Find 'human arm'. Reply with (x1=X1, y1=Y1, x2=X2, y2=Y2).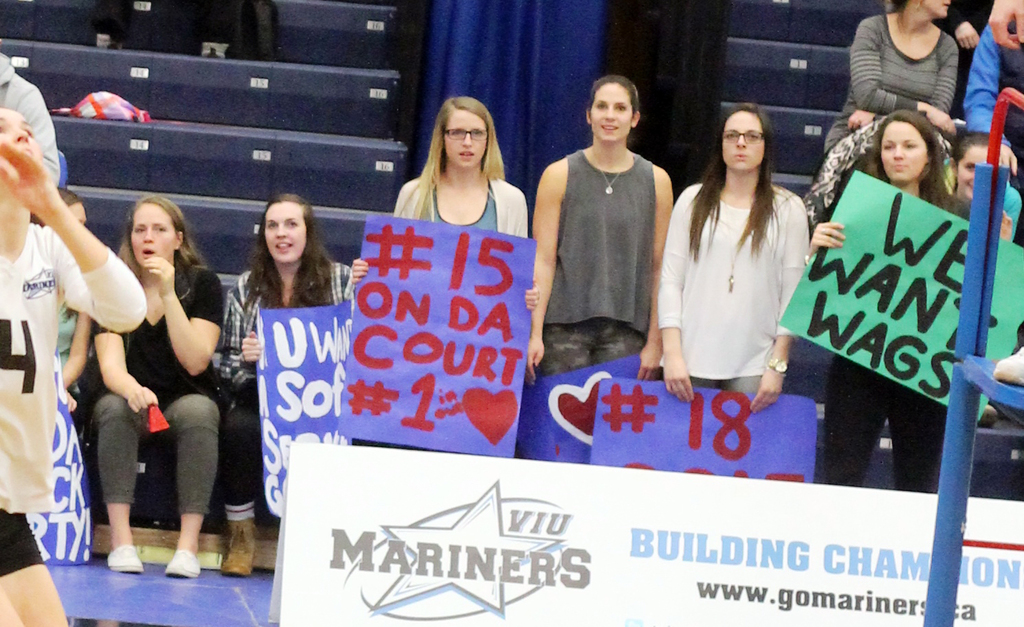
(x1=0, y1=135, x2=147, y2=331).
